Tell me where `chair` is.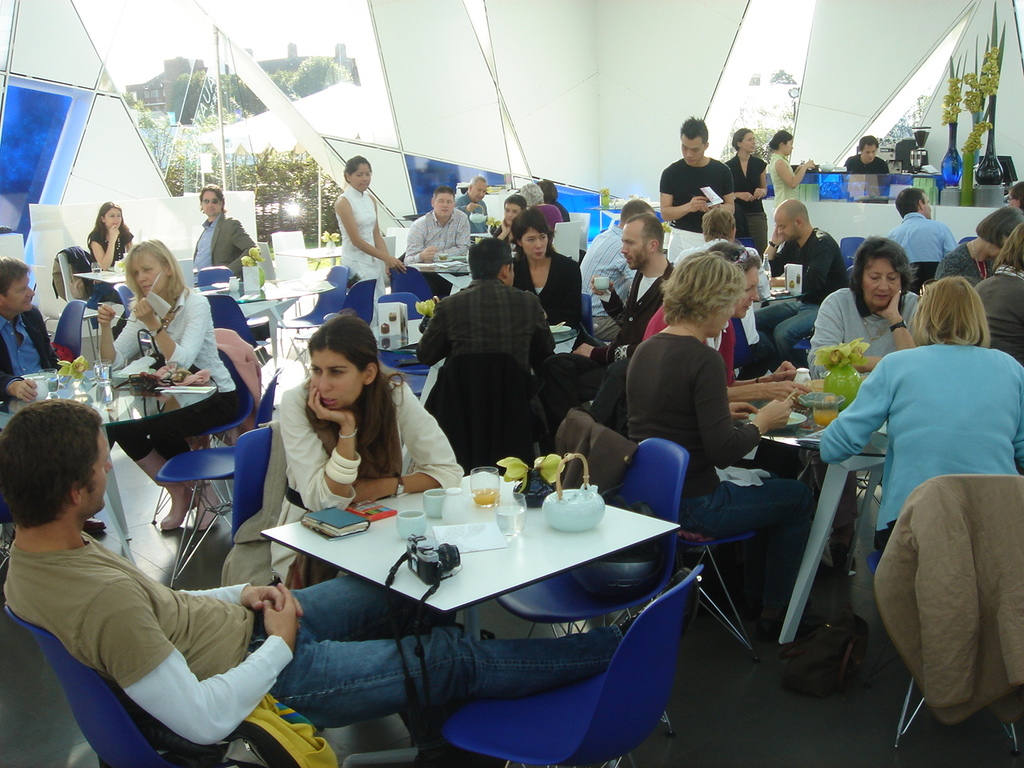
`chair` is at [282,278,386,366].
